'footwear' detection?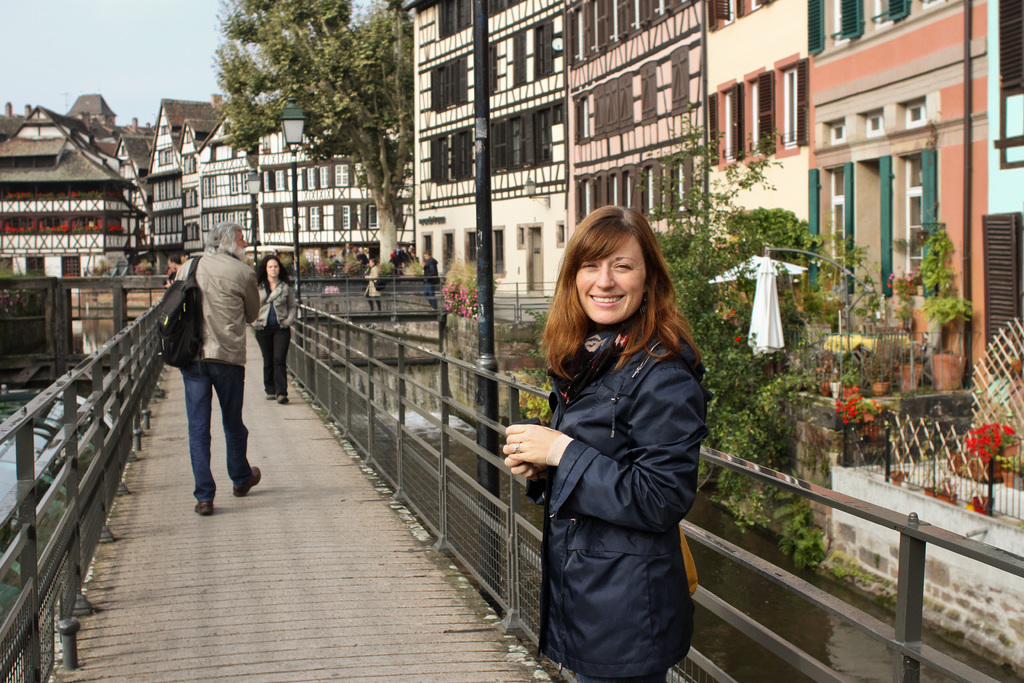
{"x1": 194, "y1": 498, "x2": 216, "y2": 518}
